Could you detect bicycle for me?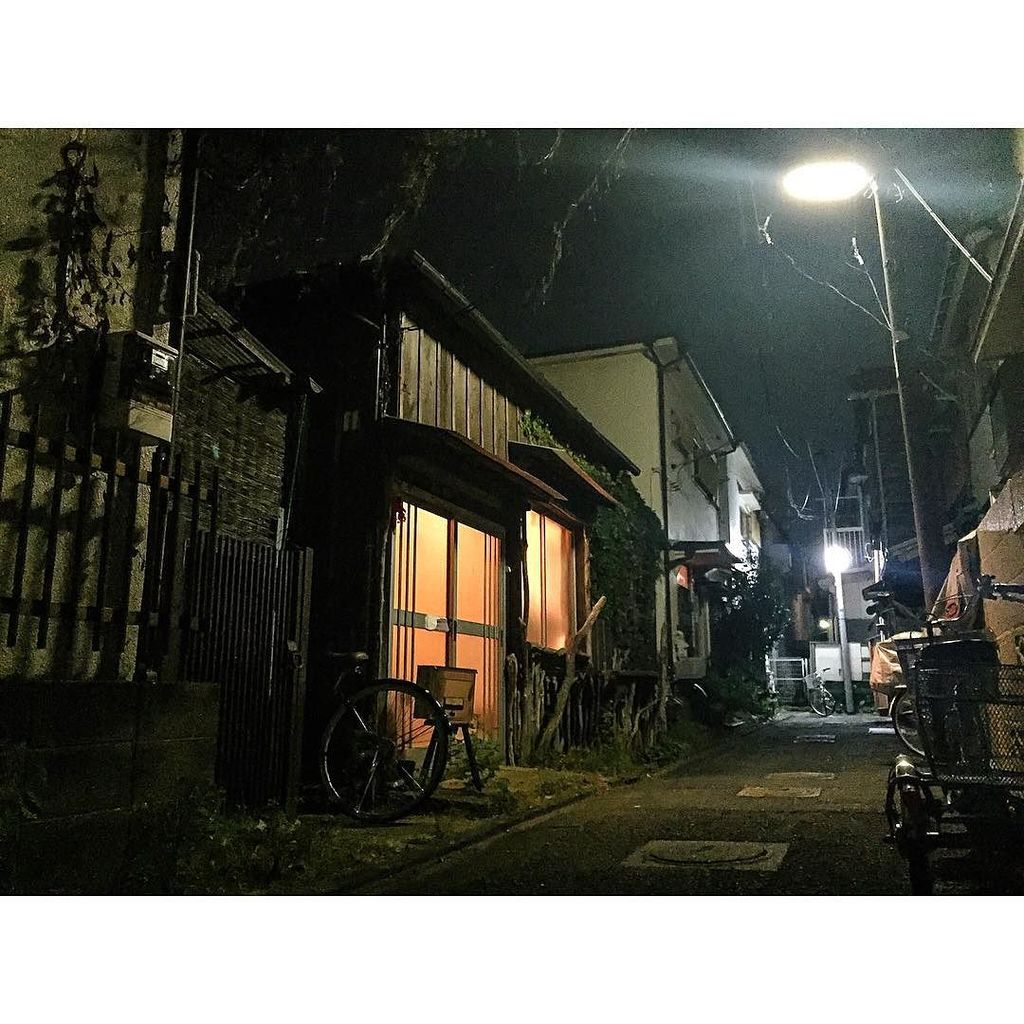
Detection result: 856, 581, 1023, 898.
